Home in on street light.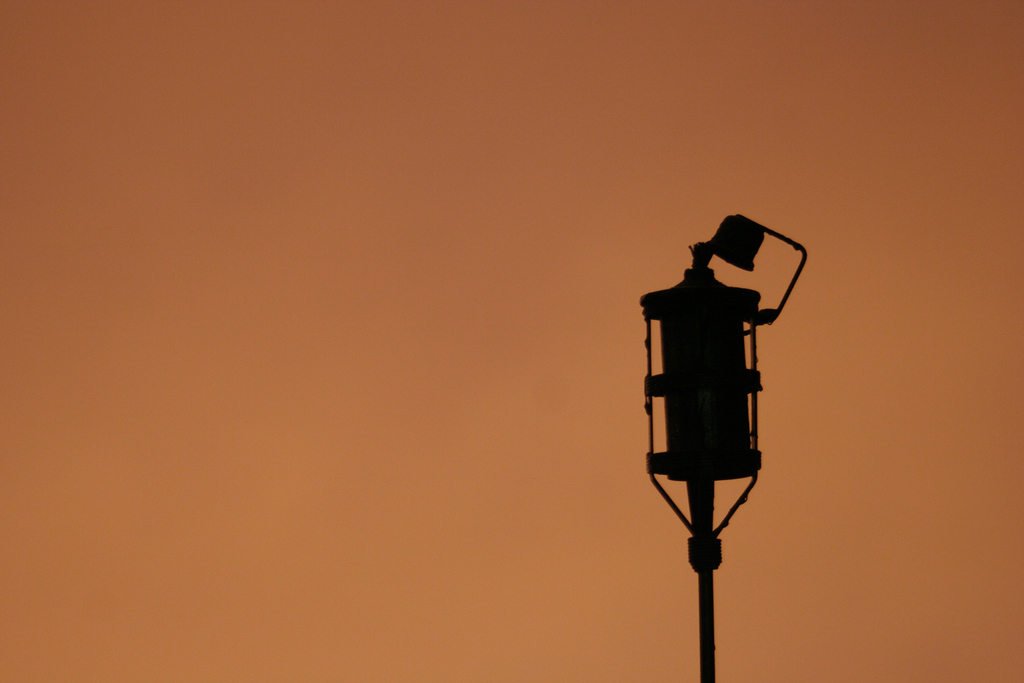
Homed in at [621,175,793,682].
